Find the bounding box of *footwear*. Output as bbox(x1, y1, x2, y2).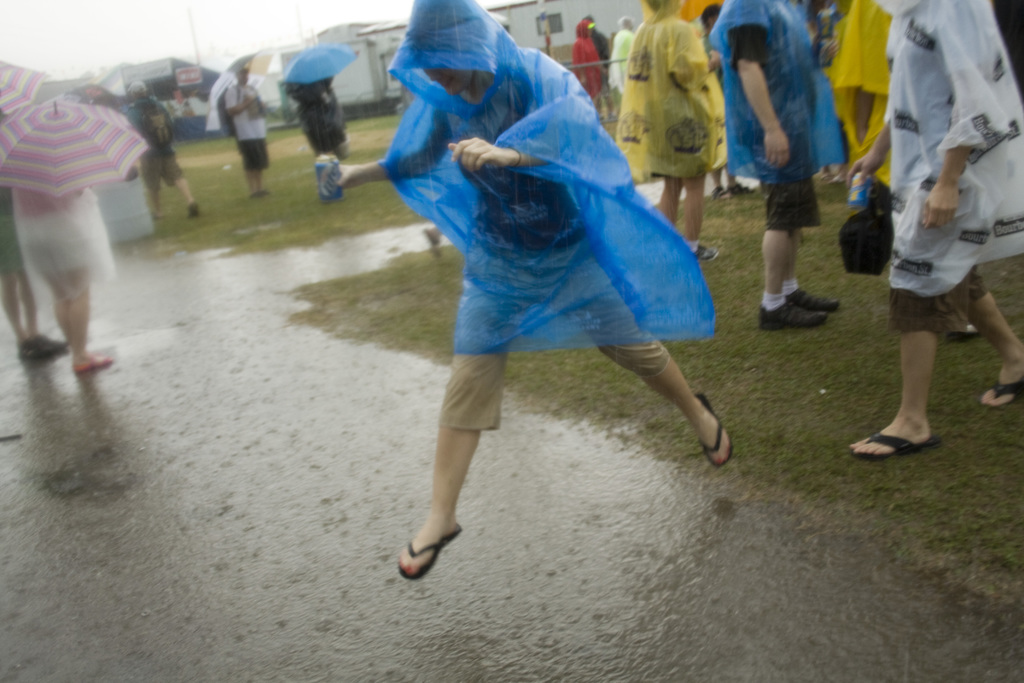
bbox(398, 514, 461, 582).
